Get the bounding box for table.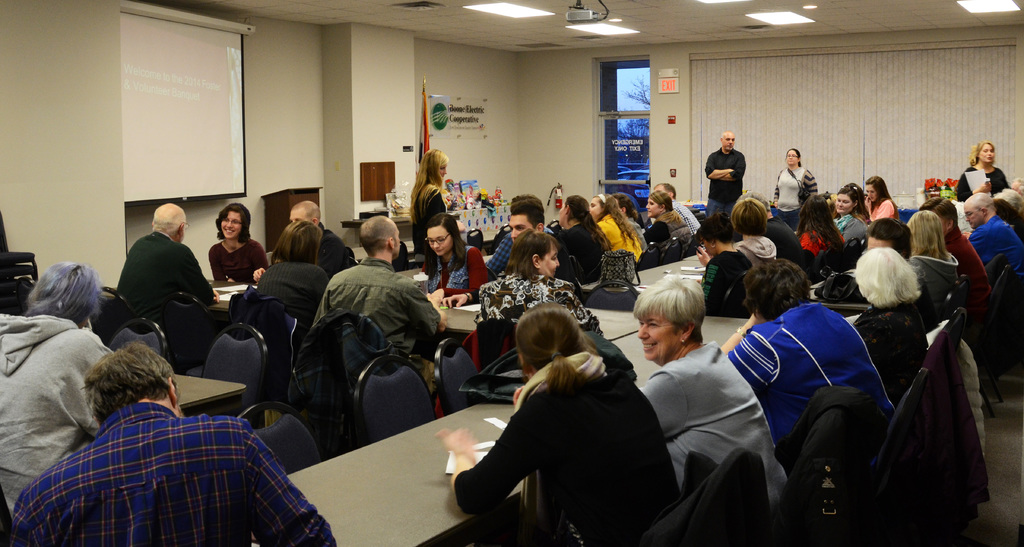
285, 319, 749, 546.
